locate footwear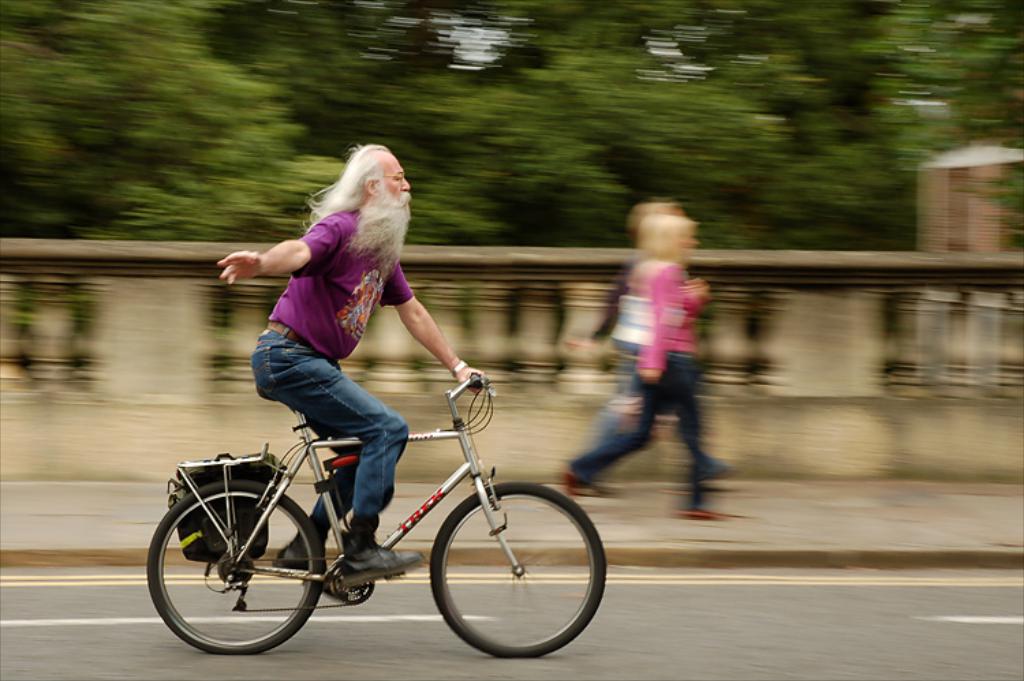
341 530 436 591
